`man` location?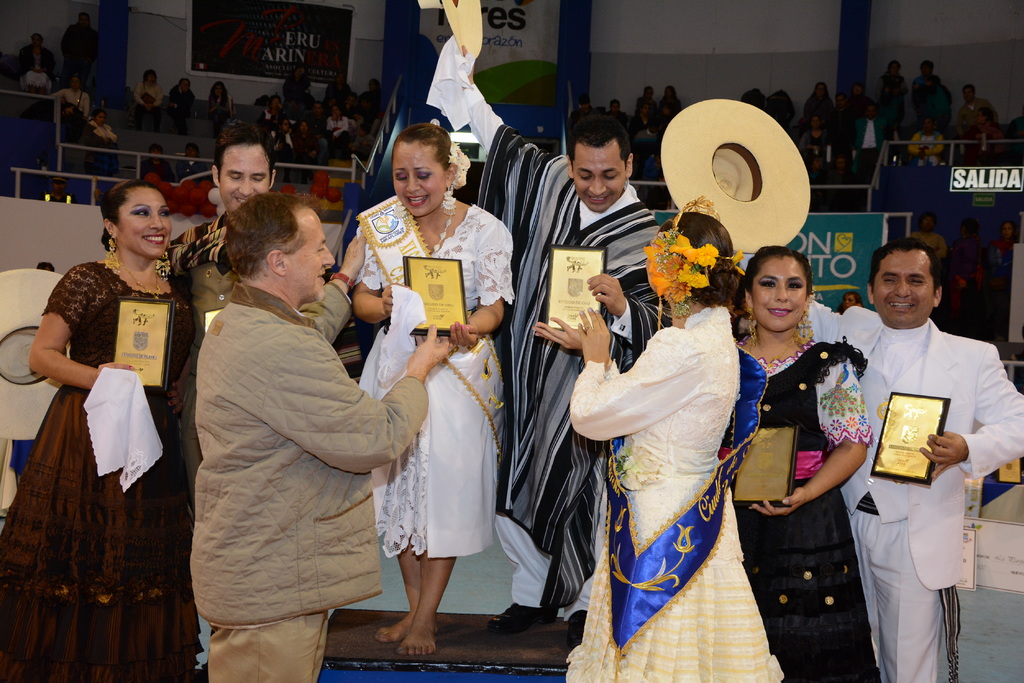
select_region(161, 118, 285, 515)
